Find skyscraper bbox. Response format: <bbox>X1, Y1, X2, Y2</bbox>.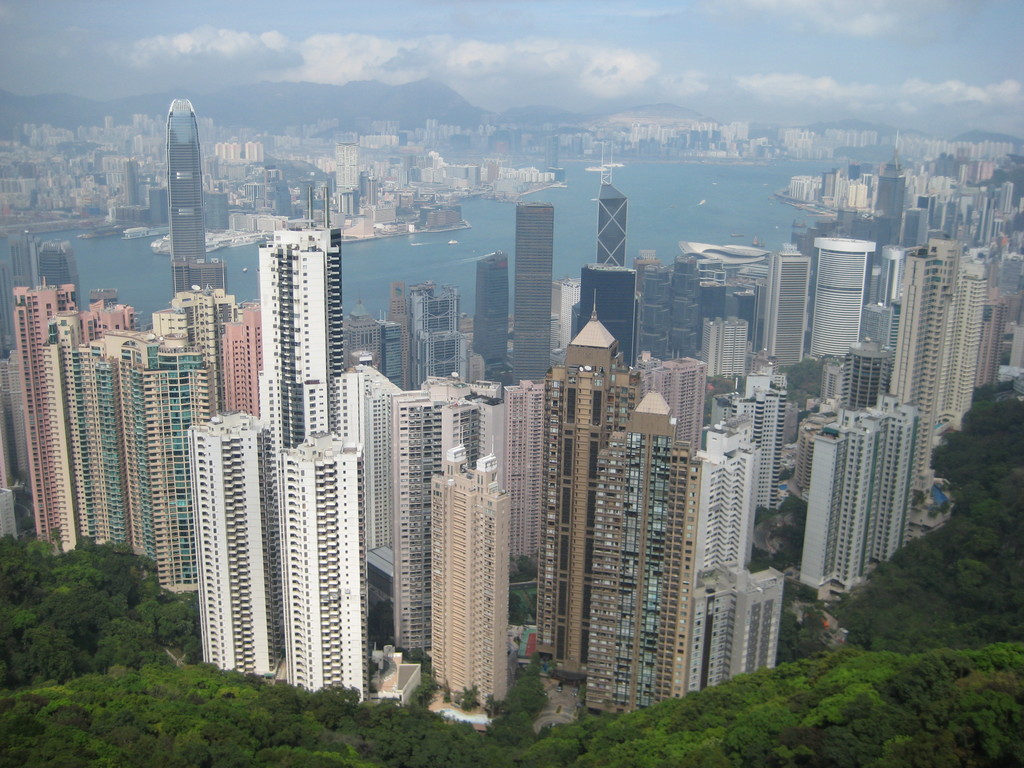
<bbox>582, 173, 642, 358</bbox>.
